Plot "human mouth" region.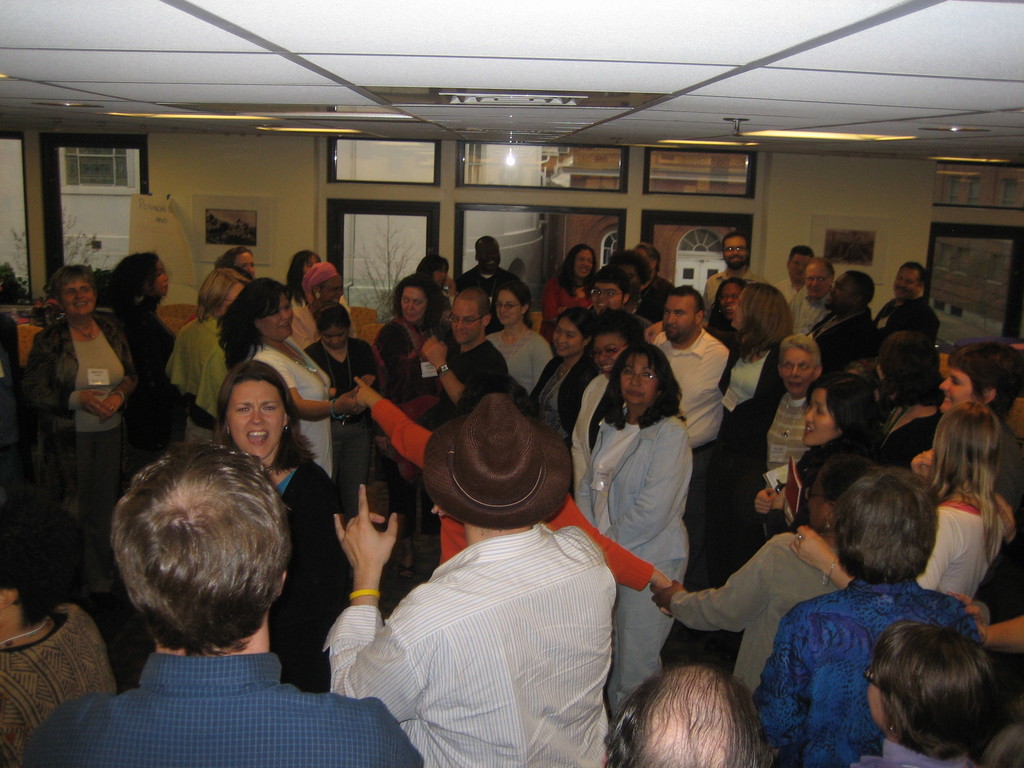
Plotted at pyautogui.locateOnScreen(499, 312, 509, 321).
